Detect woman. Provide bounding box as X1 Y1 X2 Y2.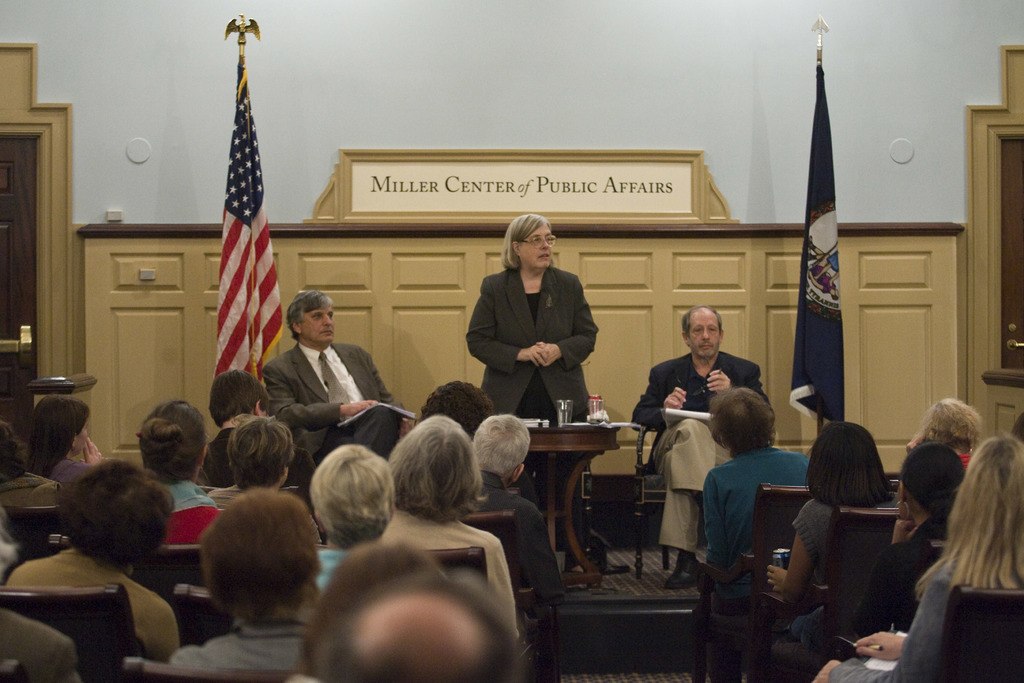
20 393 110 500.
